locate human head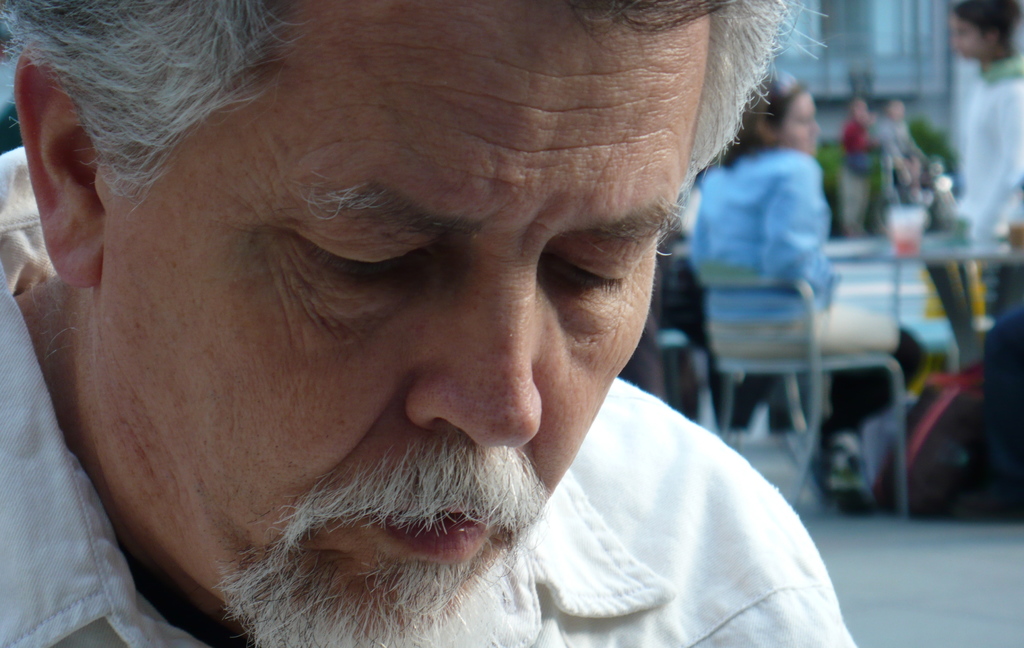
detection(725, 63, 819, 158)
